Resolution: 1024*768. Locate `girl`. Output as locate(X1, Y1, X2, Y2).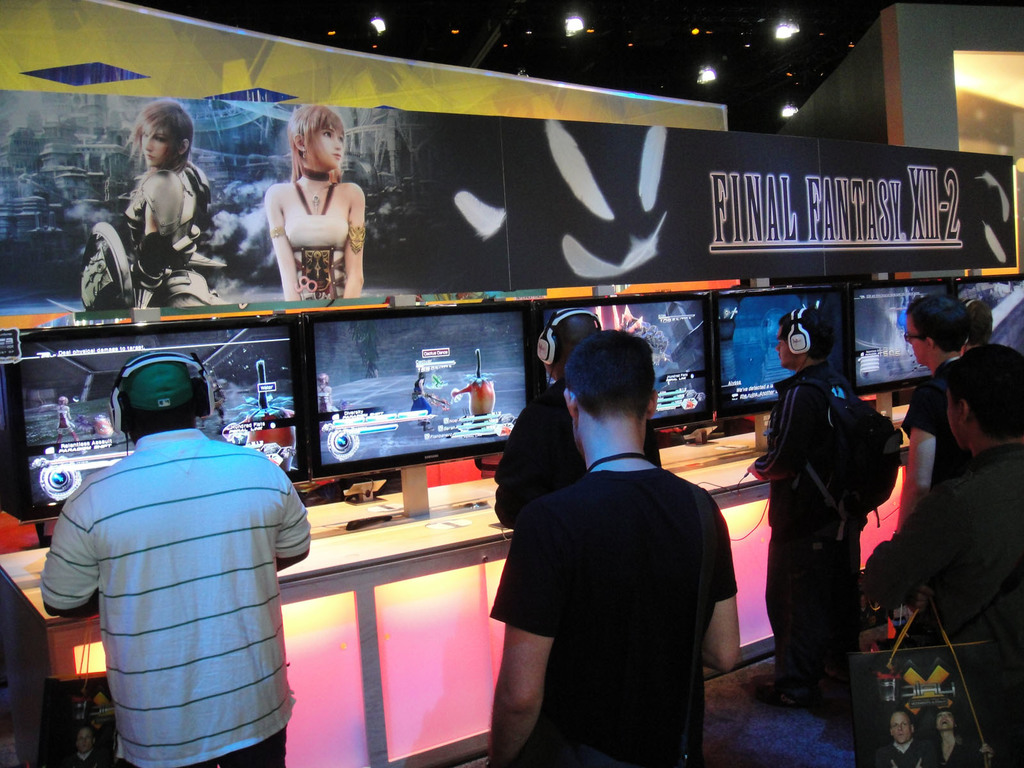
locate(90, 97, 218, 312).
